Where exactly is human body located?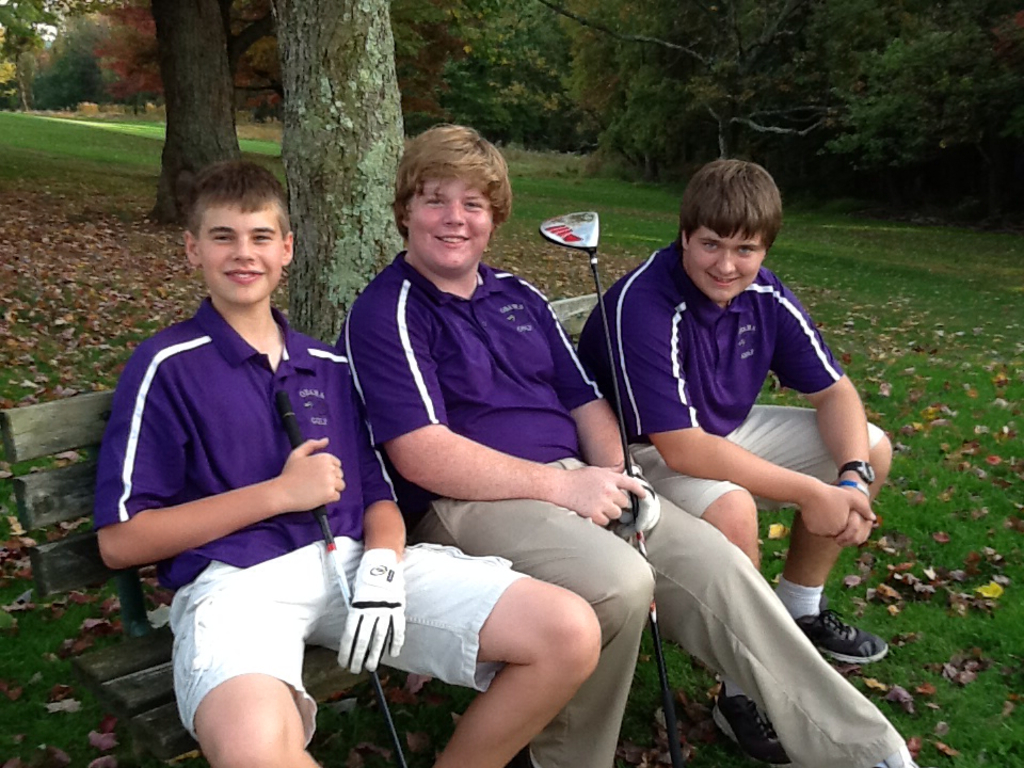
Its bounding box is (354,129,913,767).
